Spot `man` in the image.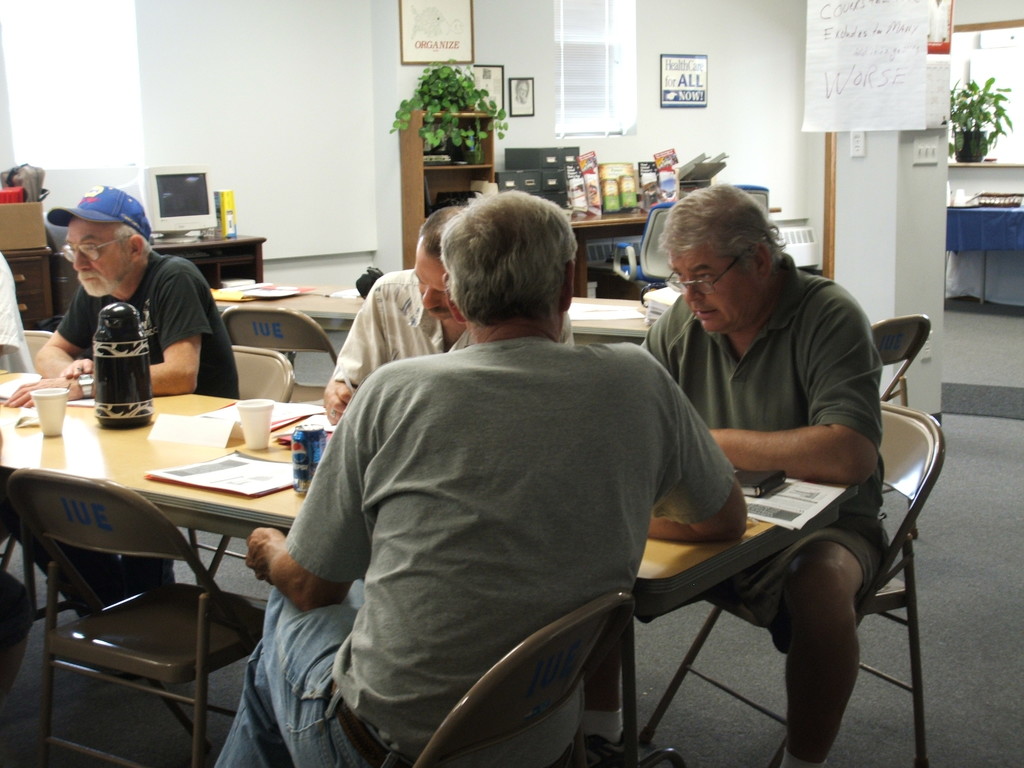
`man` found at BBox(205, 186, 739, 767).
